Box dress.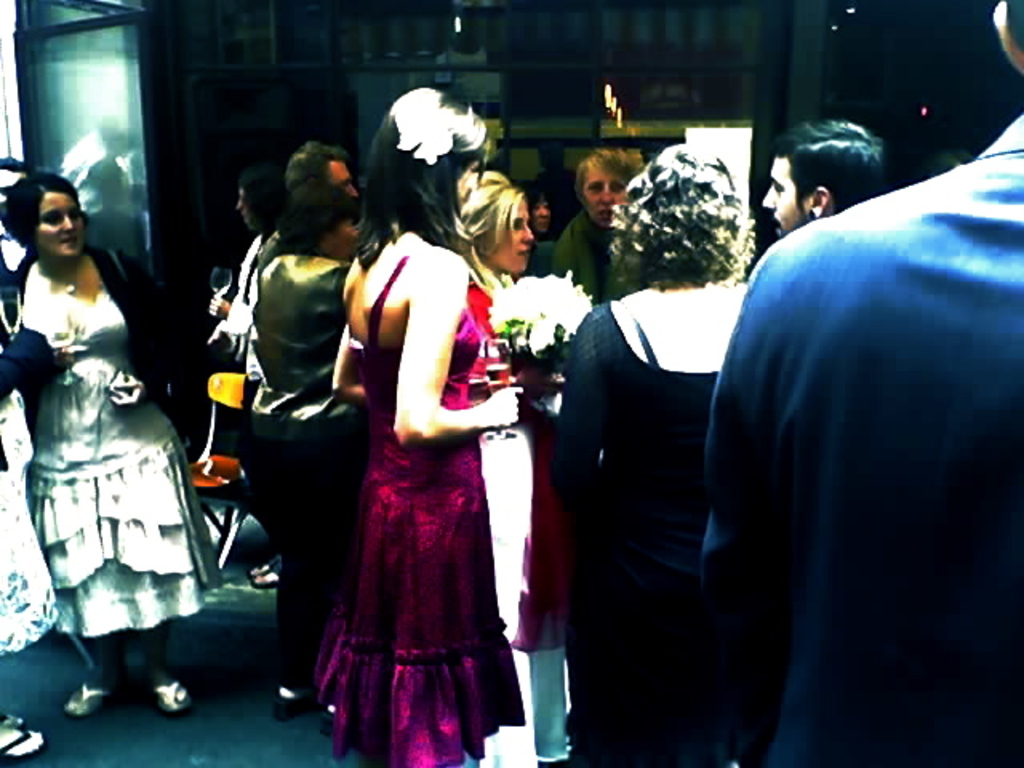
312/261/526/766.
